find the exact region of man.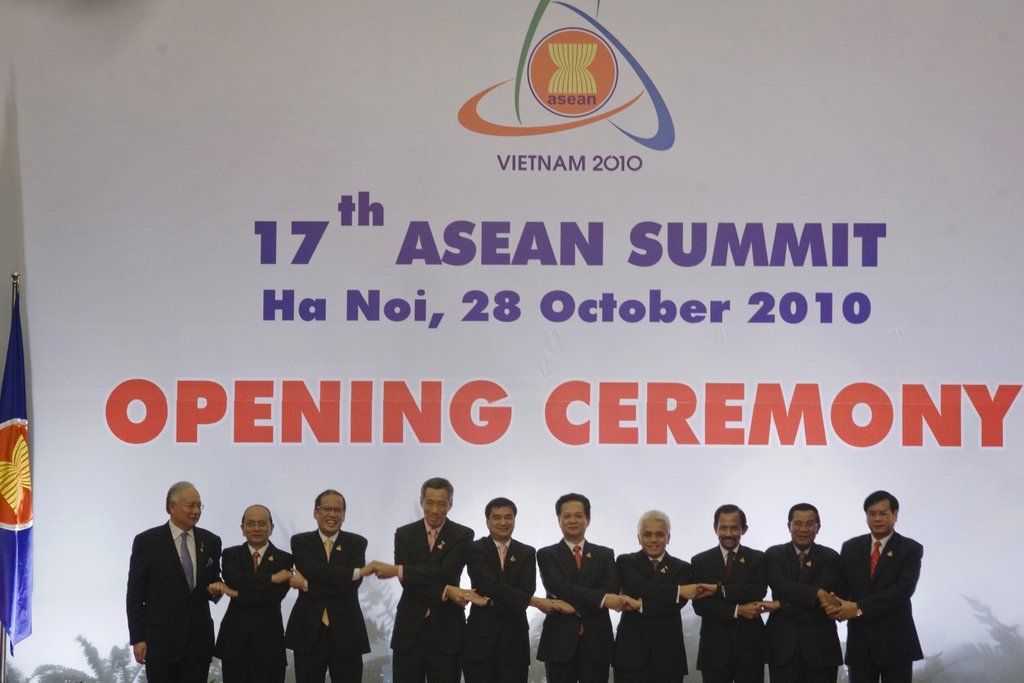
Exact region: box=[372, 479, 470, 682].
